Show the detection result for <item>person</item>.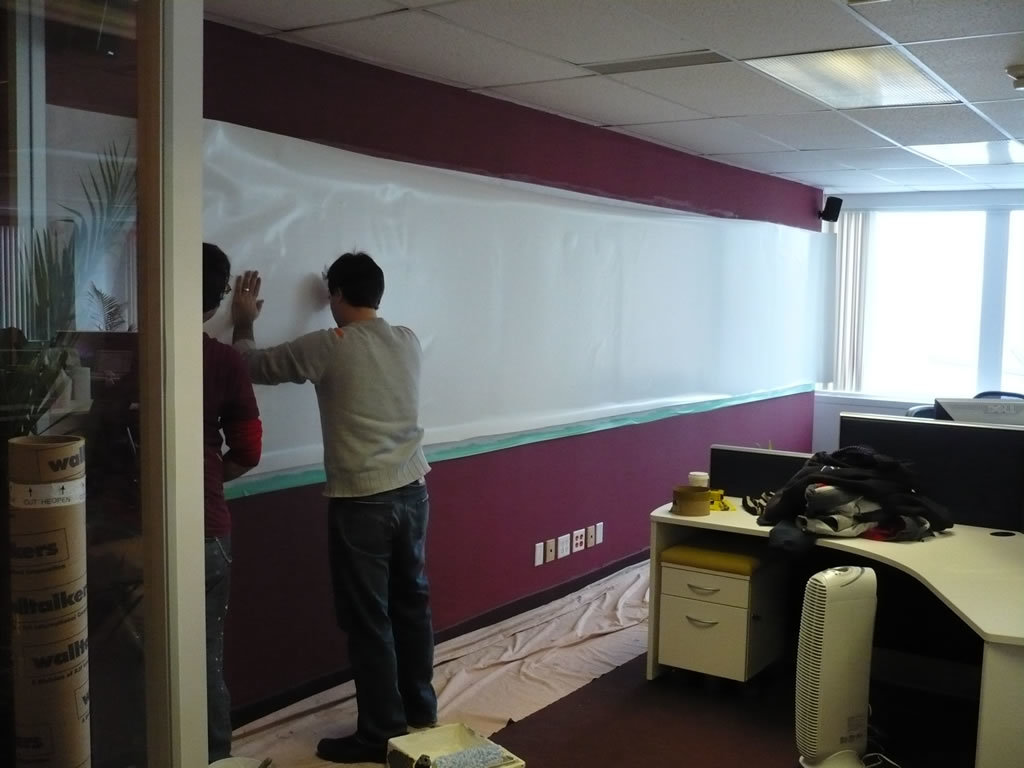
x1=222, y1=229, x2=448, y2=745.
